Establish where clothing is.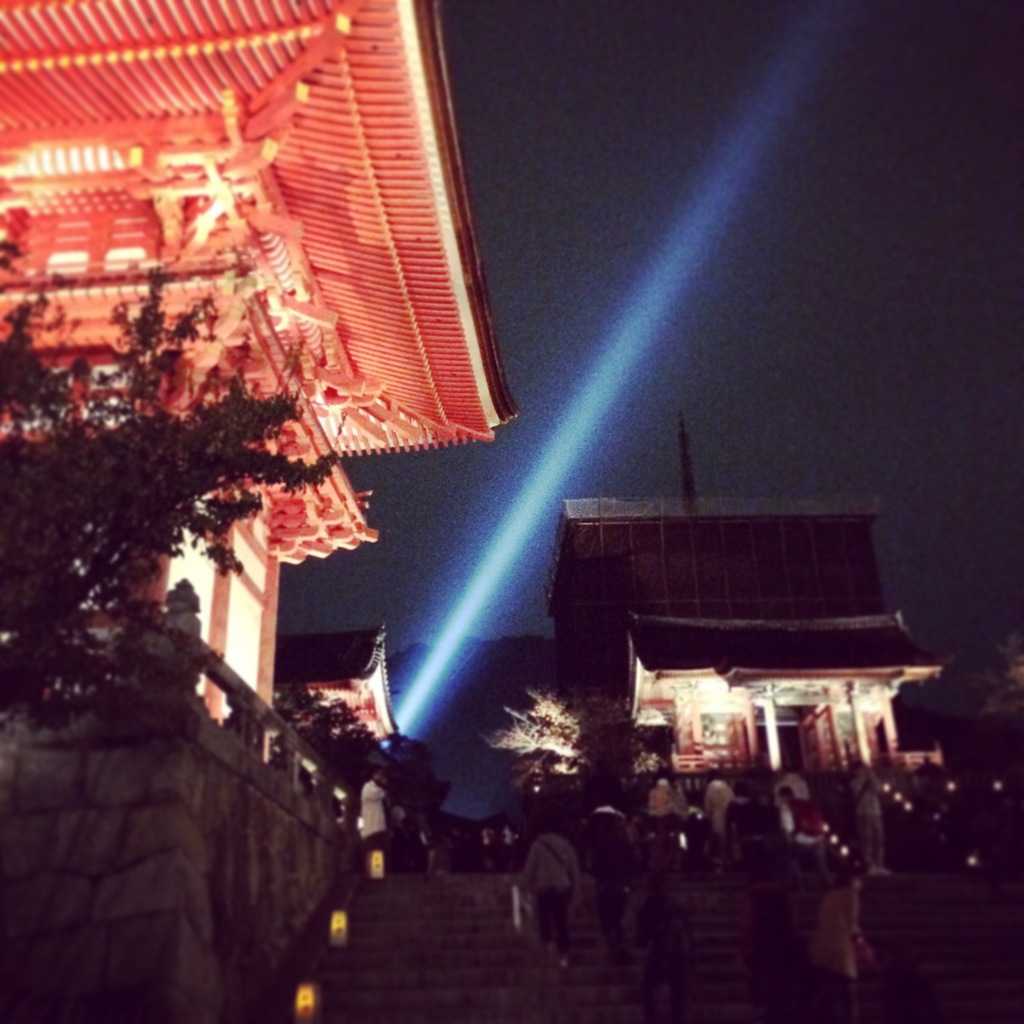
Established at 856,796,891,870.
